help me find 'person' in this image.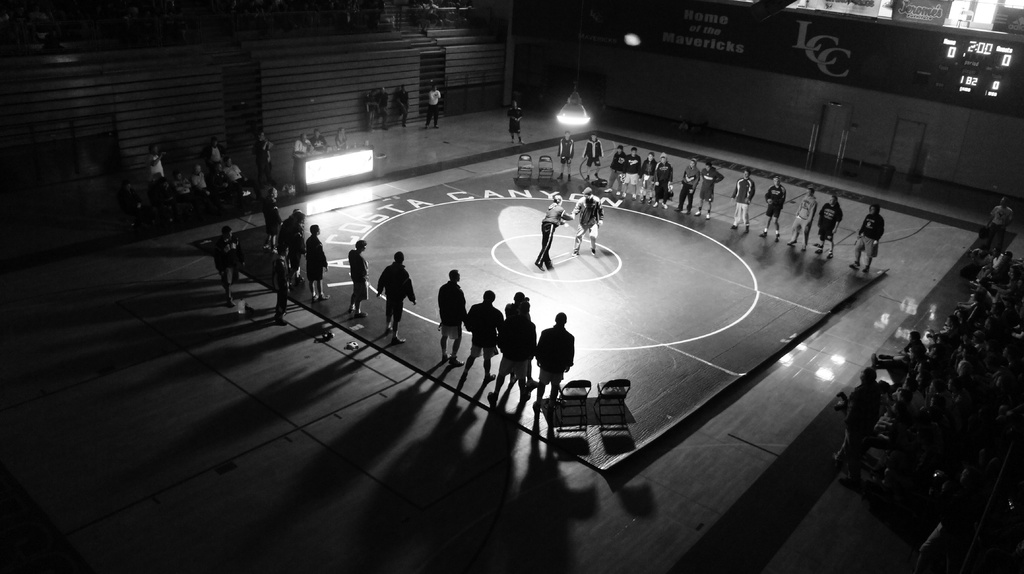
Found it: (left=346, top=235, right=370, bottom=319).
